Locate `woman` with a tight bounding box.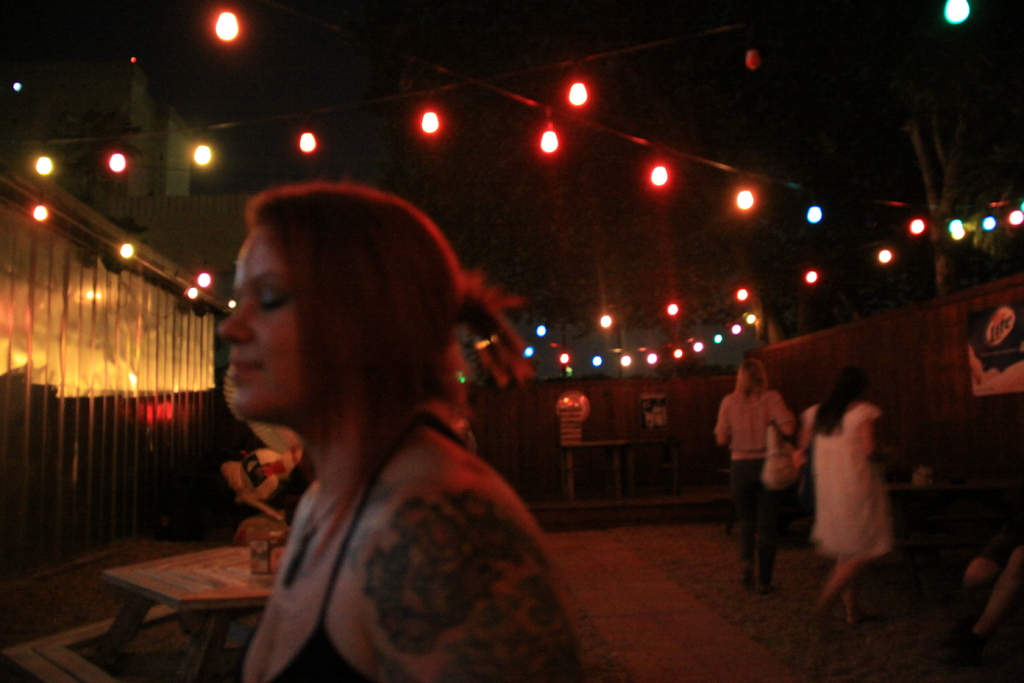
bbox=[171, 167, 588, 681].
